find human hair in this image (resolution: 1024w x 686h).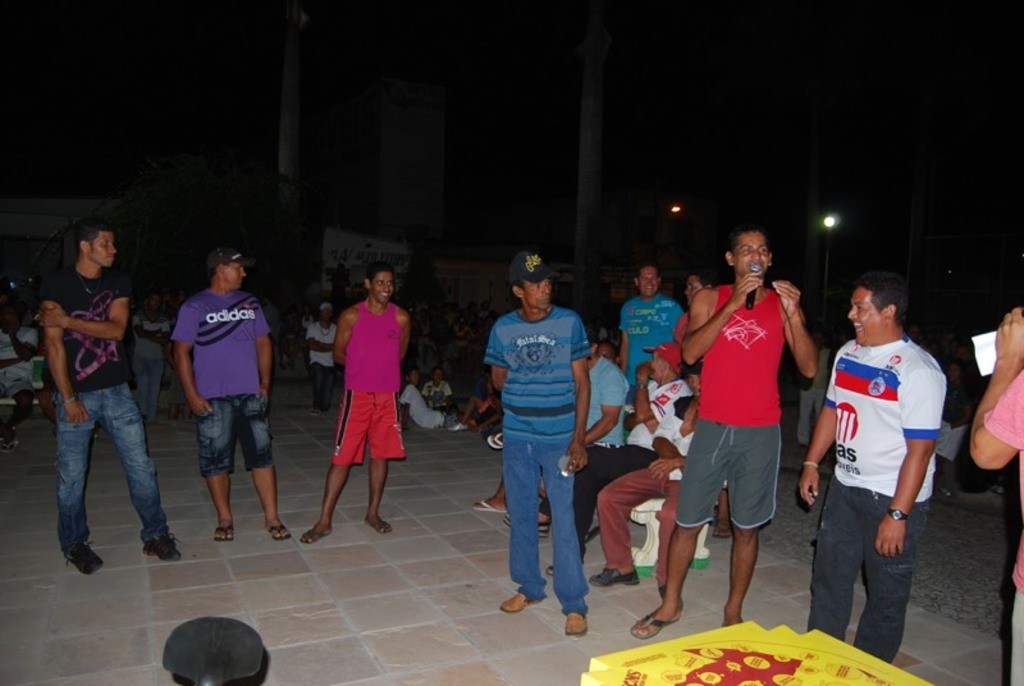
x1=858 y1=278 x2=920 y2=340.
